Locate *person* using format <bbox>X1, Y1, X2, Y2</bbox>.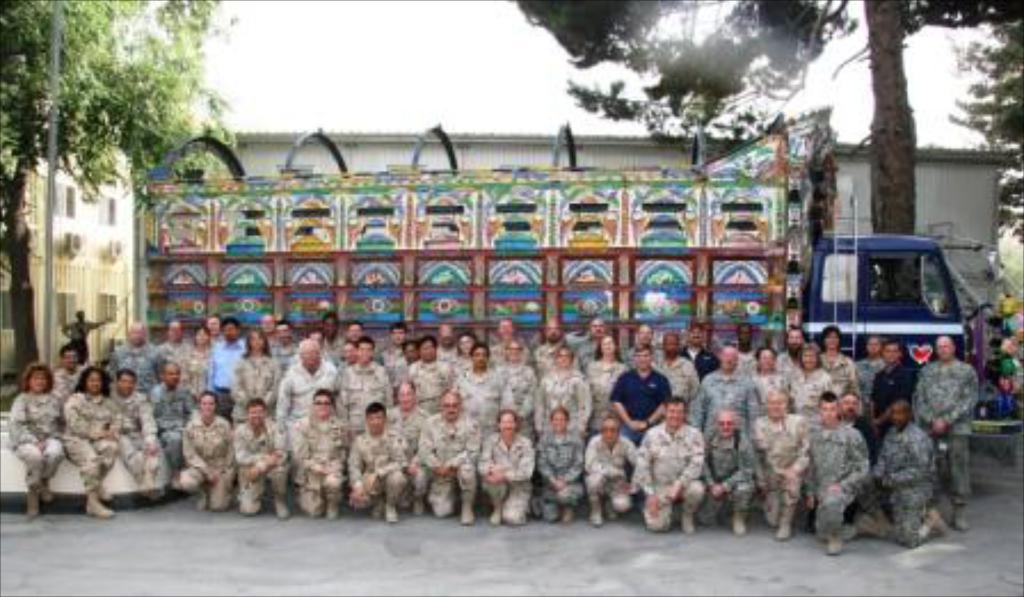
<bbox>229, 391, 288, 522</bbox>.
